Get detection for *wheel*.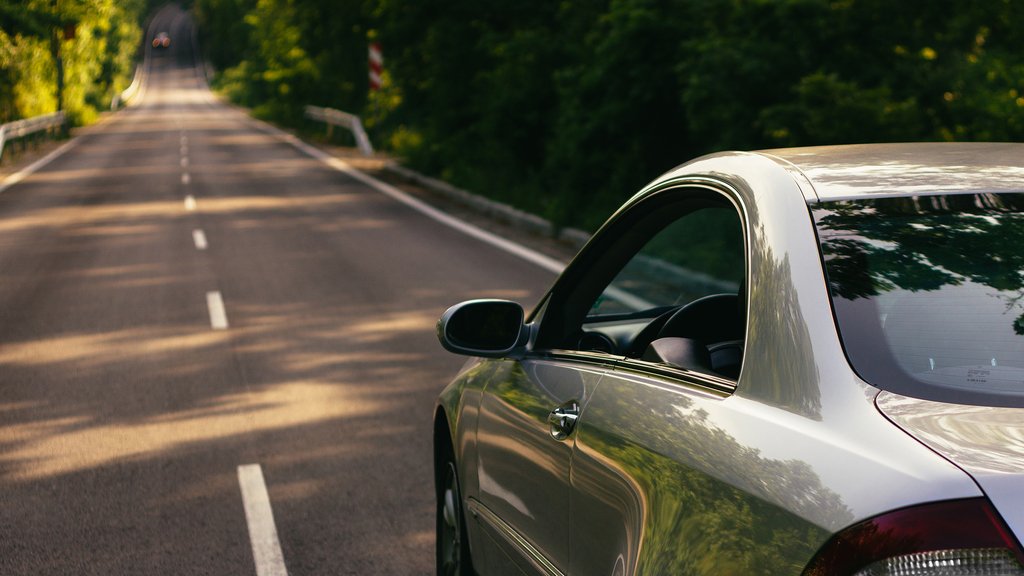
Detection: 657/294/745/379.
